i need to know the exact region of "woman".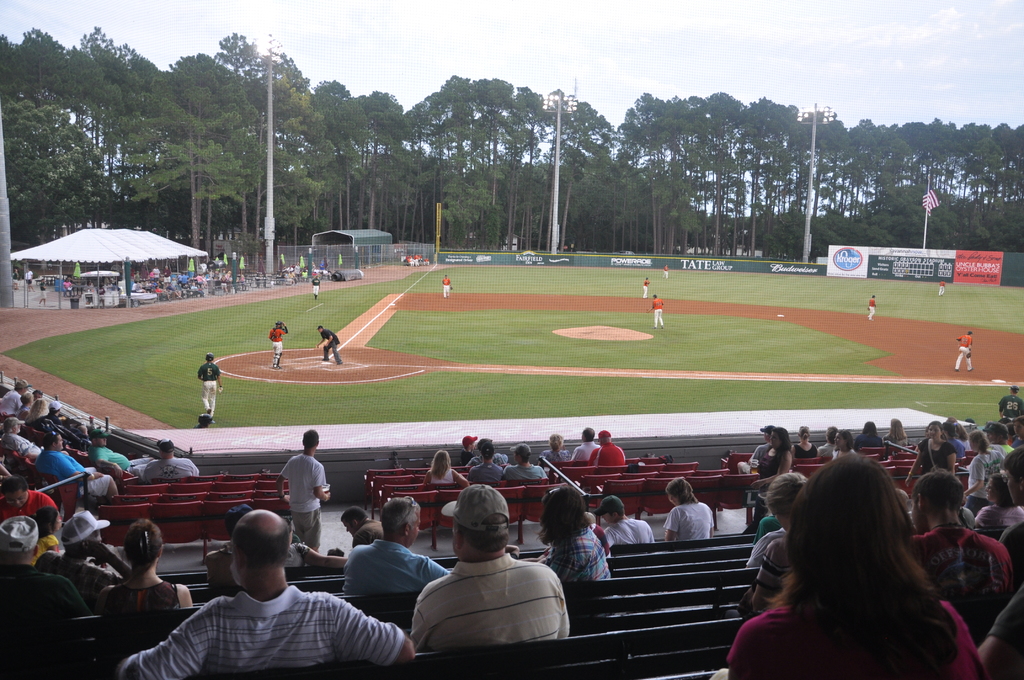
Region: {"left": 882, "top": 408, "right": 908, "bottom": 455}.
